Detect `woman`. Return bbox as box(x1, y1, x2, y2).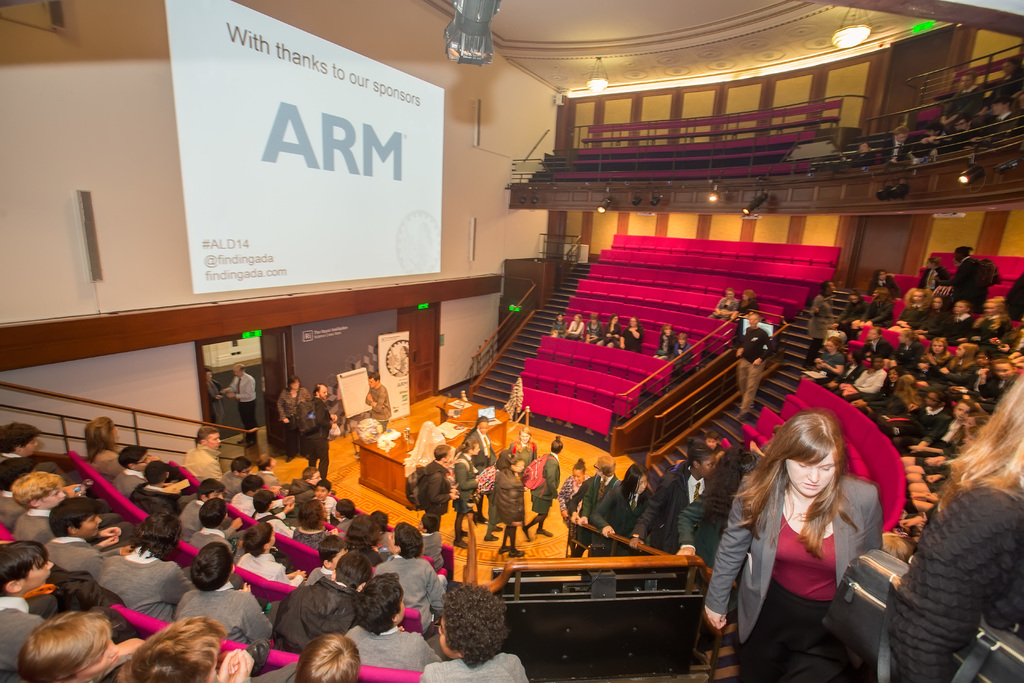
box(600, 314, 622, 350).
